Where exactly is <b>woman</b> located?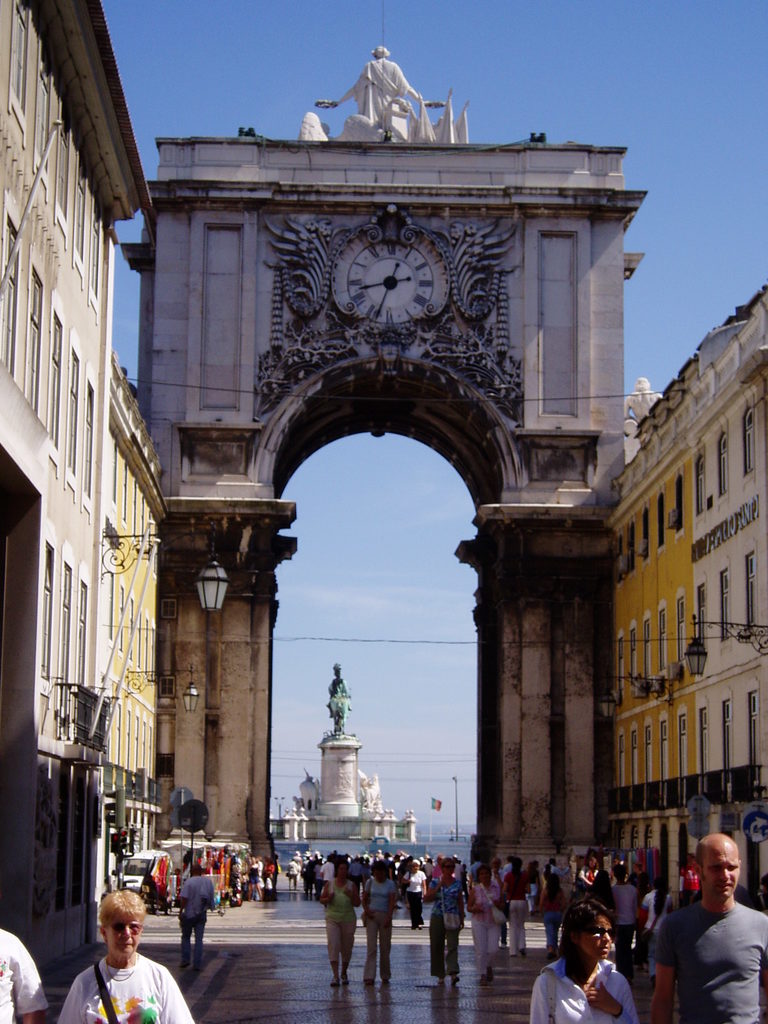
Its bounding box is box(468, 858, 505, 980).
